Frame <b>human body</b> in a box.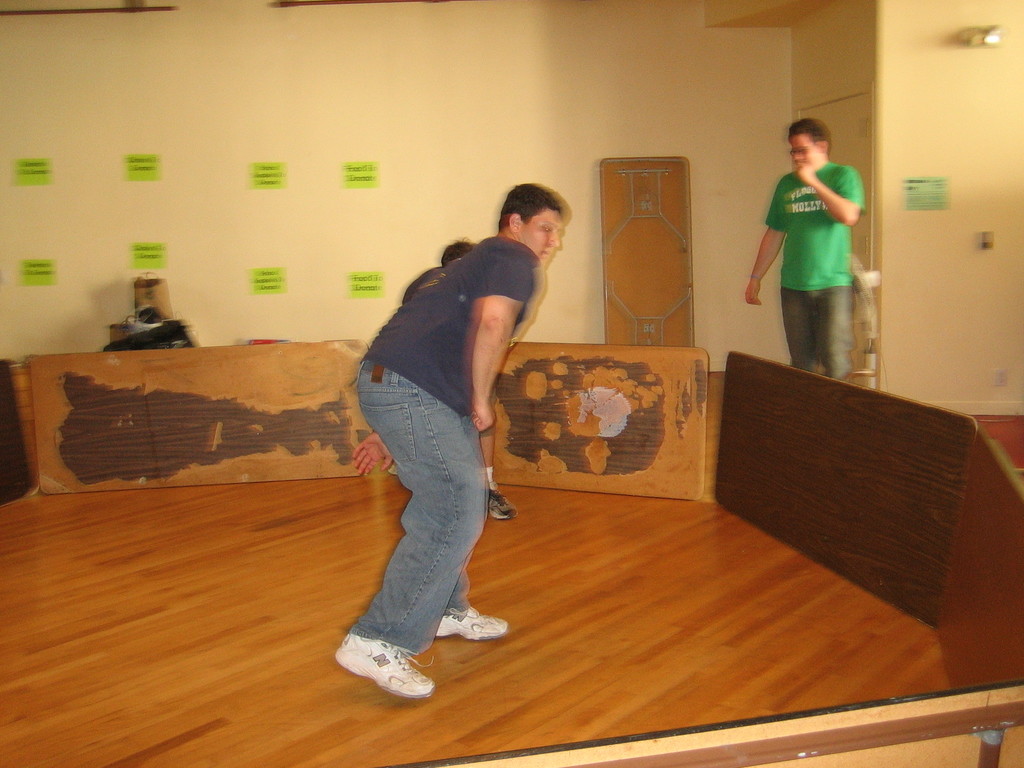
bbox(395, 257, 520, 518).
